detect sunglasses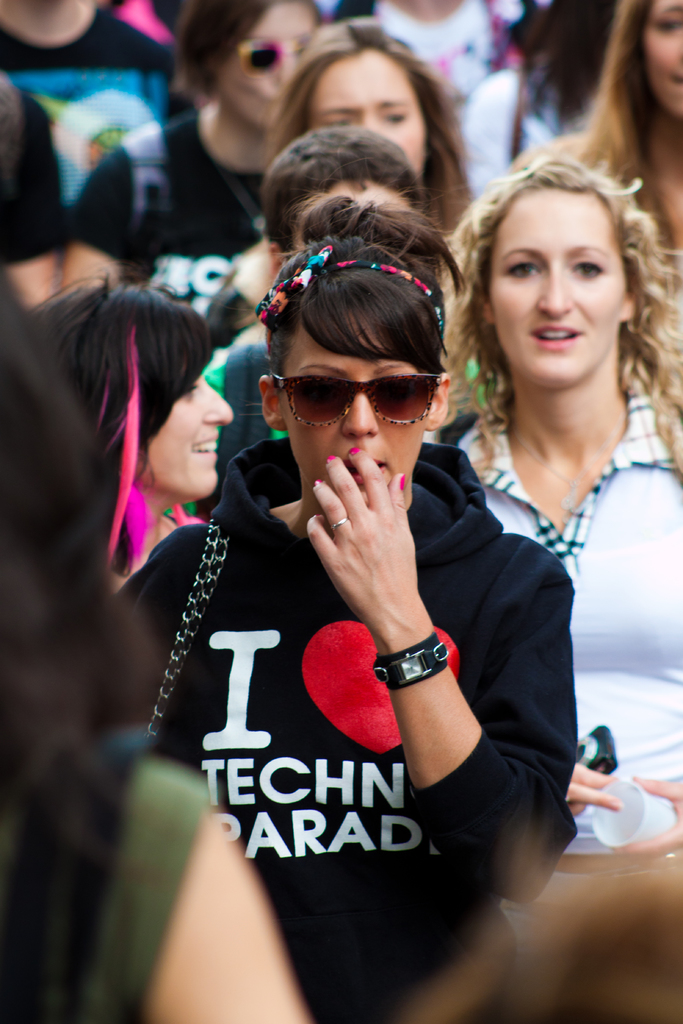
x1=274 y1=374 x2=446 y2=428
